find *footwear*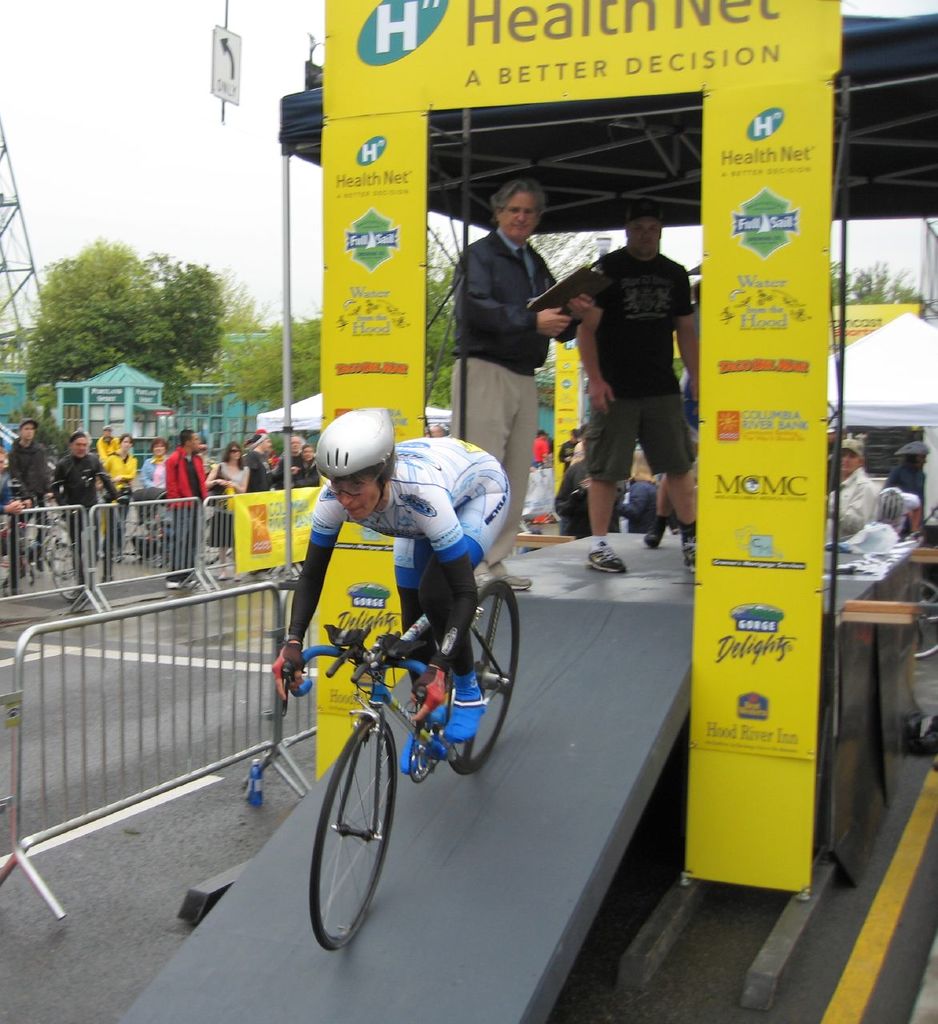
[x1=586, y1=537, x2=625, y2=574]
